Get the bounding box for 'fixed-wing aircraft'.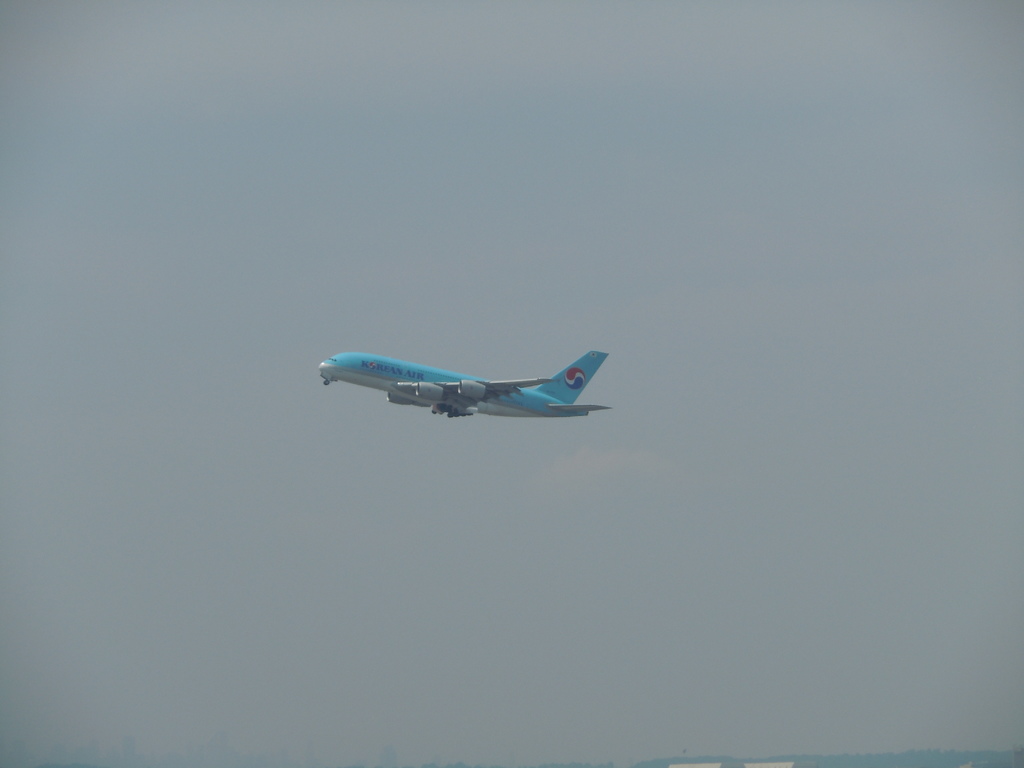
[316,348,614,421].
